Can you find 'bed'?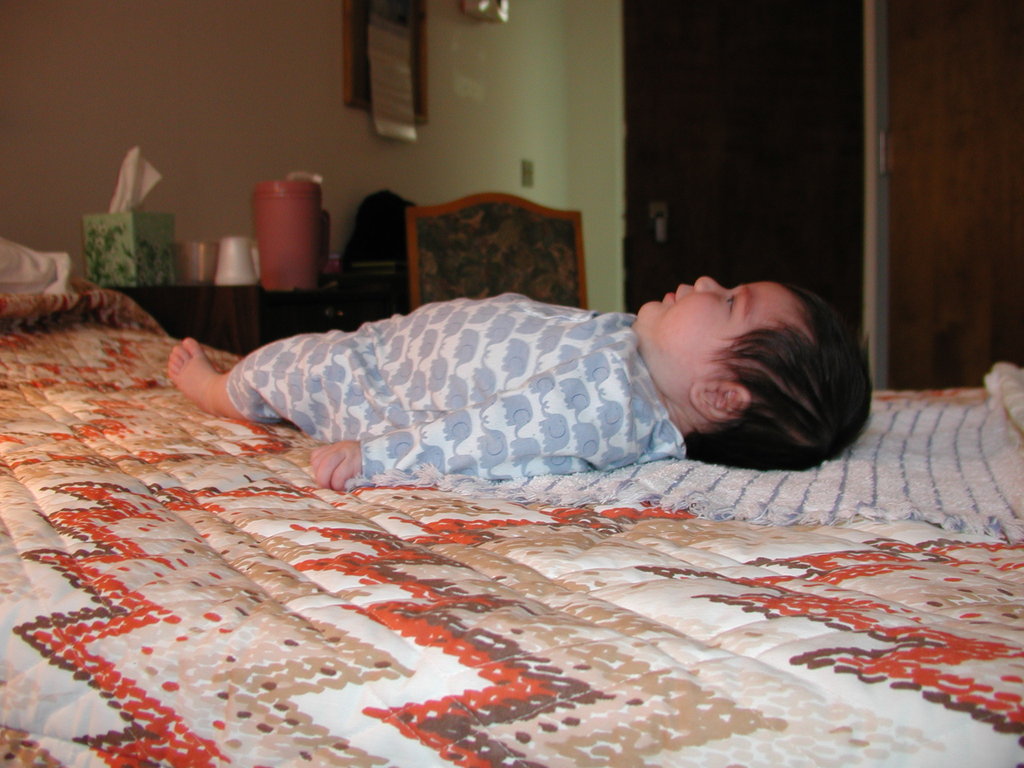
Yes, bounding box: BBox(0, 201, 948, 751).
